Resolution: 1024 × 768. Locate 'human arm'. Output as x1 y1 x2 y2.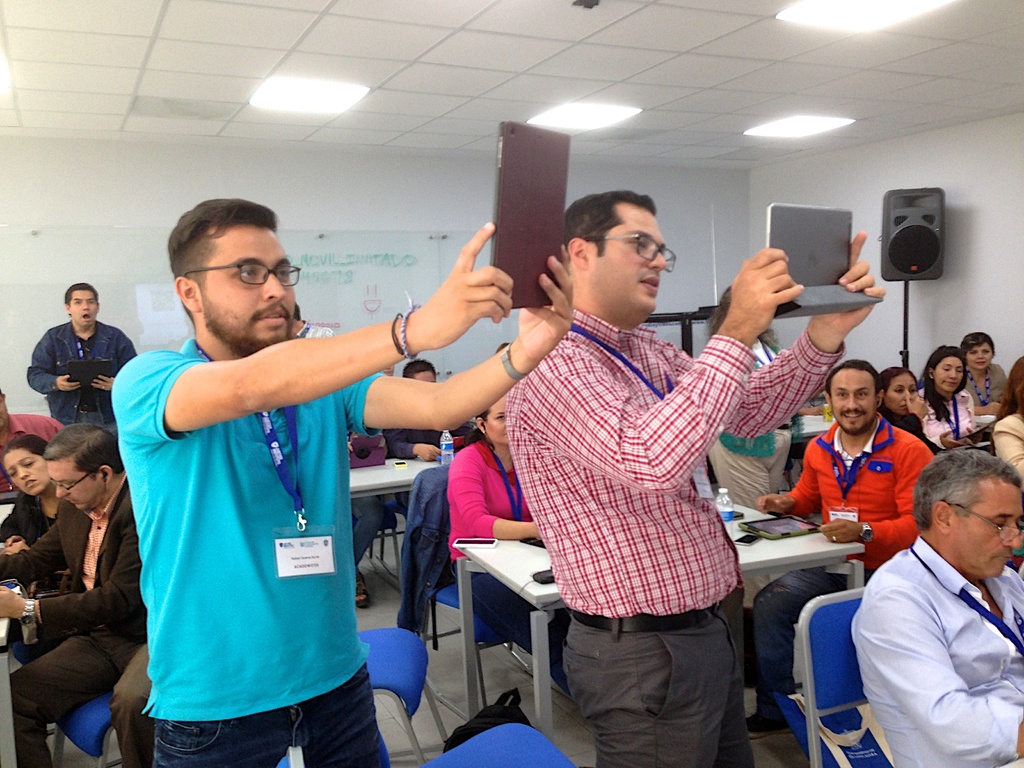
0 499 28 543.
